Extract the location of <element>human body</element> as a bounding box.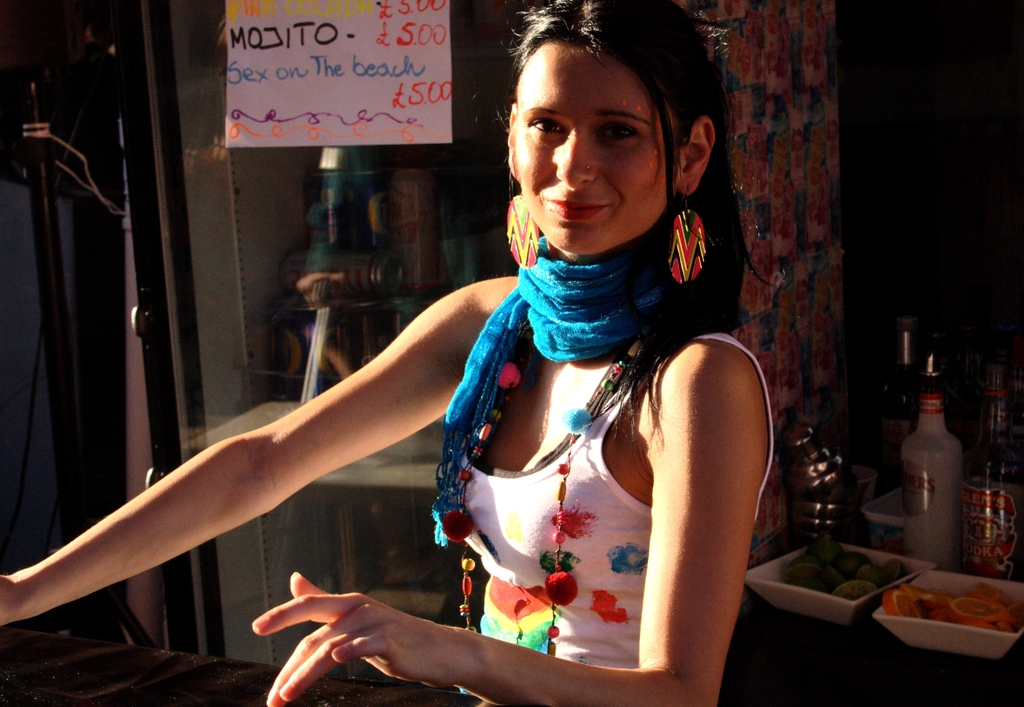
pyautogui.locateOnScreen(0, 0, 774, 706).
